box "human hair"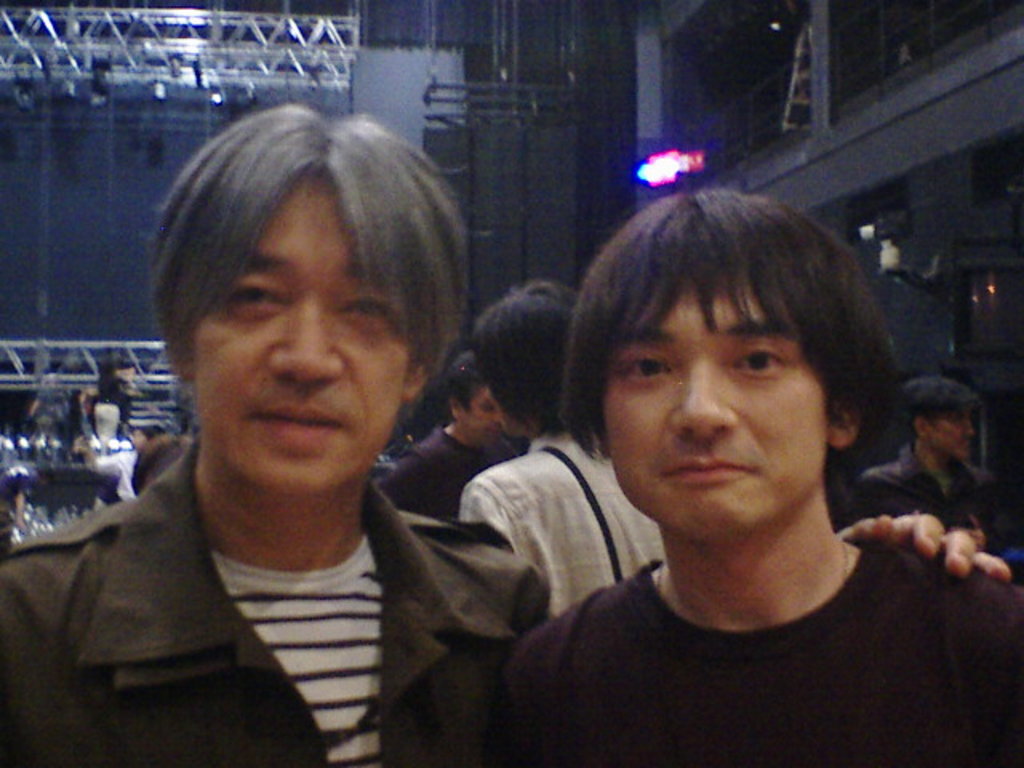
left=442, top=350, right=486, bottom=406
